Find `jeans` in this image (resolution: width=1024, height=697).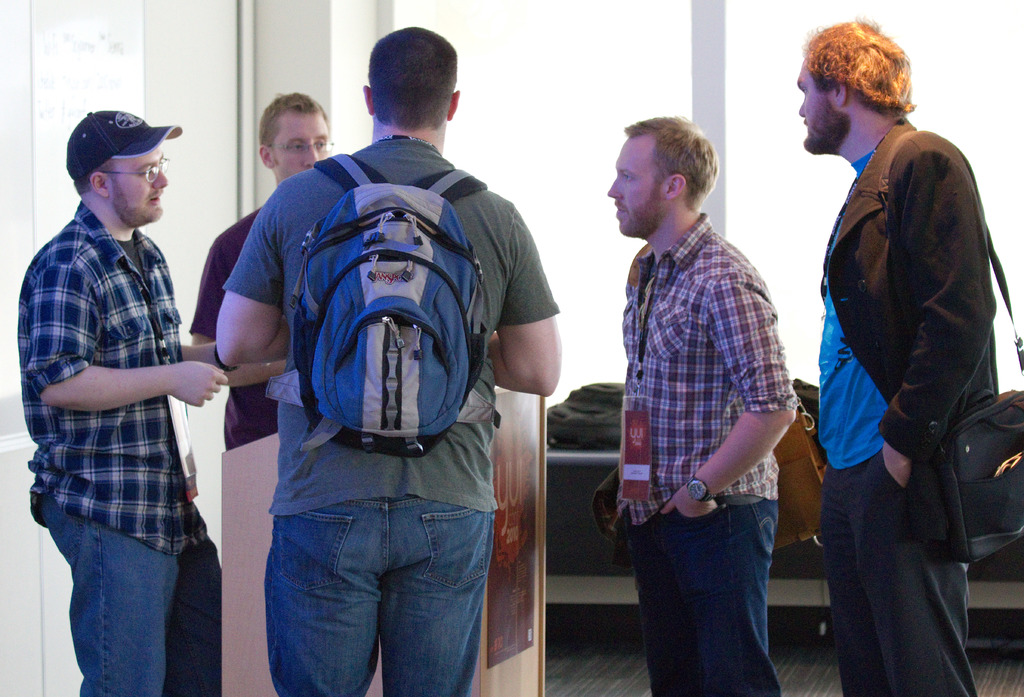
detection(42, 499, 222, 696).
